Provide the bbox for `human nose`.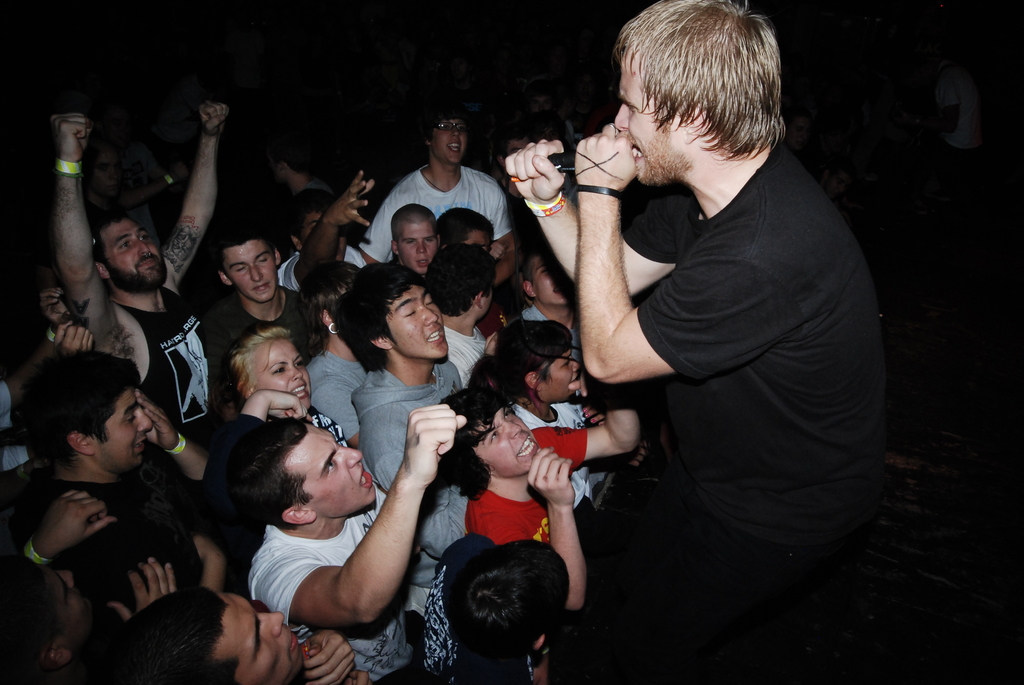
{"left": 136, "top": 238, "right": 151, "bottom": 255}.
